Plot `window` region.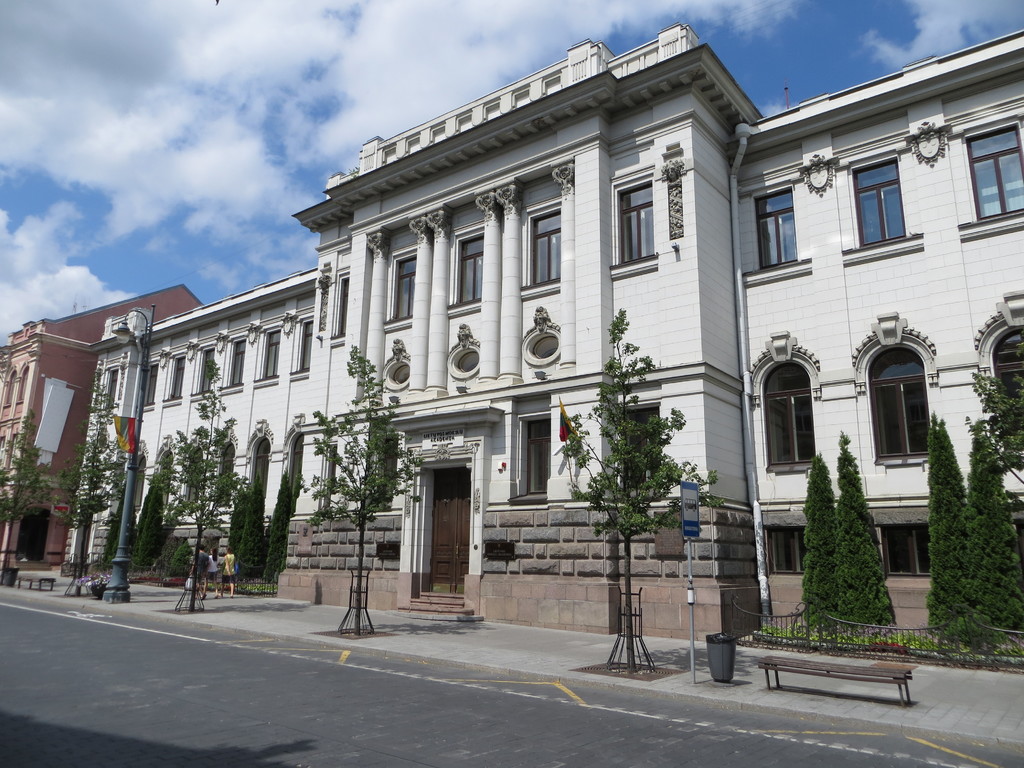
Plotted at [x1=954, y1=113, x2=1023, y2=228].
